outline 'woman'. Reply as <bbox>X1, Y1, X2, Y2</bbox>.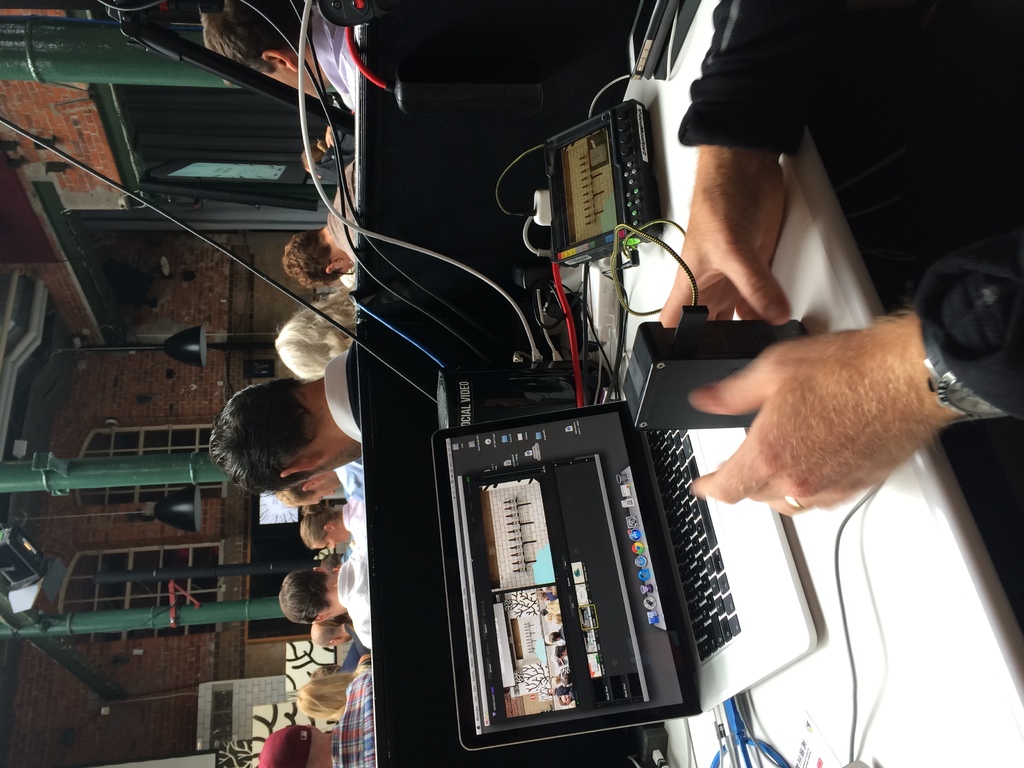
<bbox>276, 289, 358, 378</bbox>.
